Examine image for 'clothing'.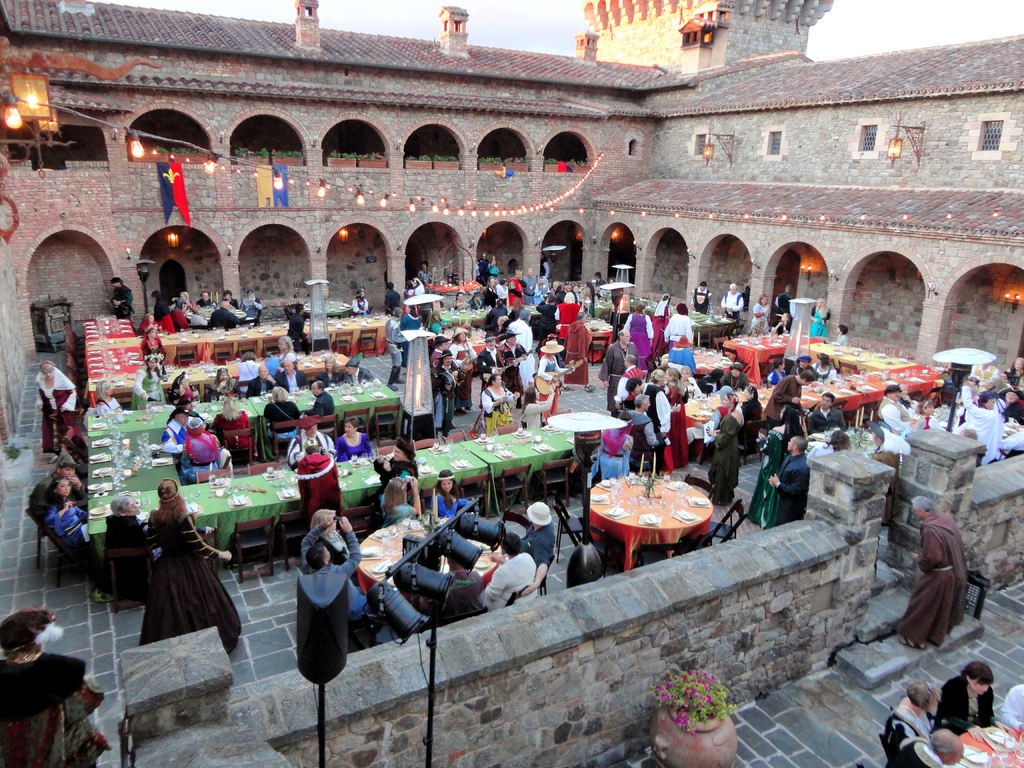
Examination result: BBox(242, 295, 259, 321).
